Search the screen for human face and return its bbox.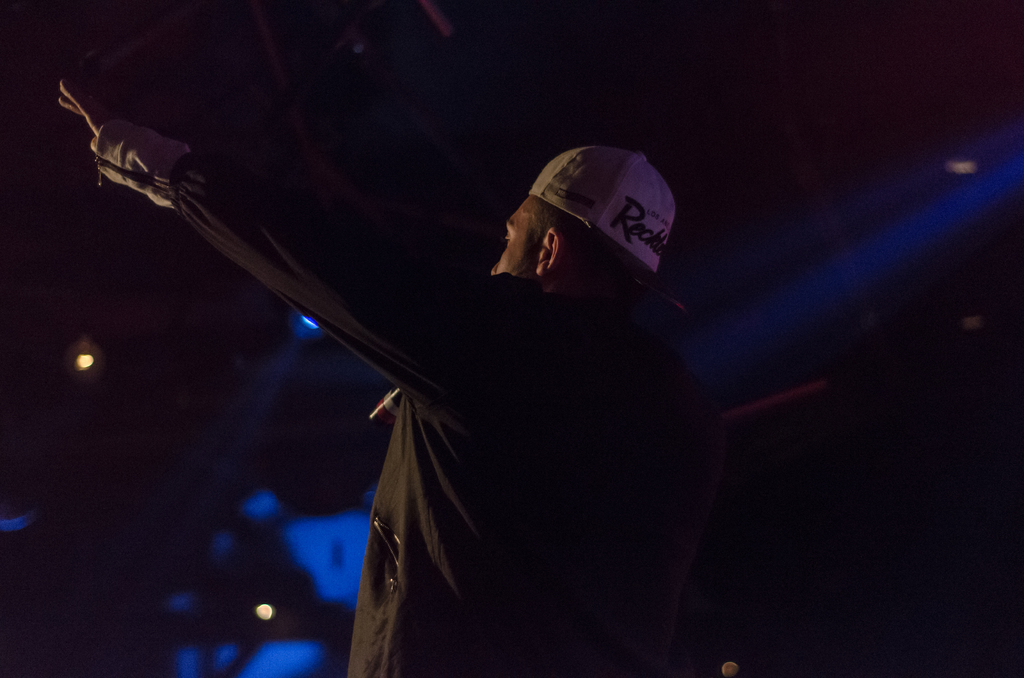
Found: (left=484, top=191, right=533, bottom=271).
